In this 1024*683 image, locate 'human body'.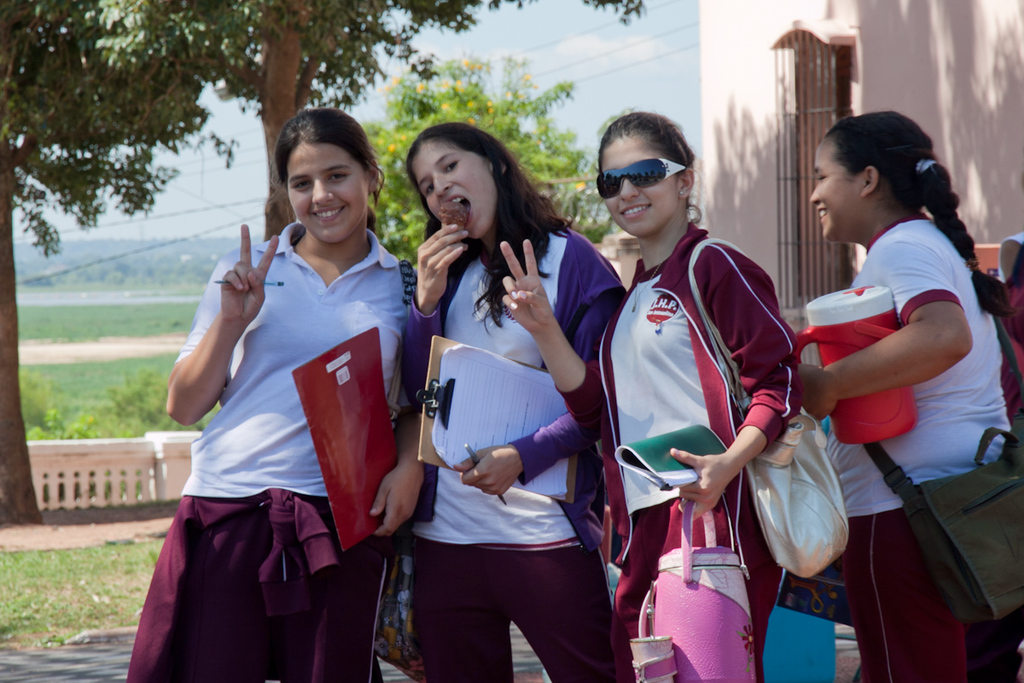
Bounding box: [x1=129, y1=221, x2=425, y2=682].
